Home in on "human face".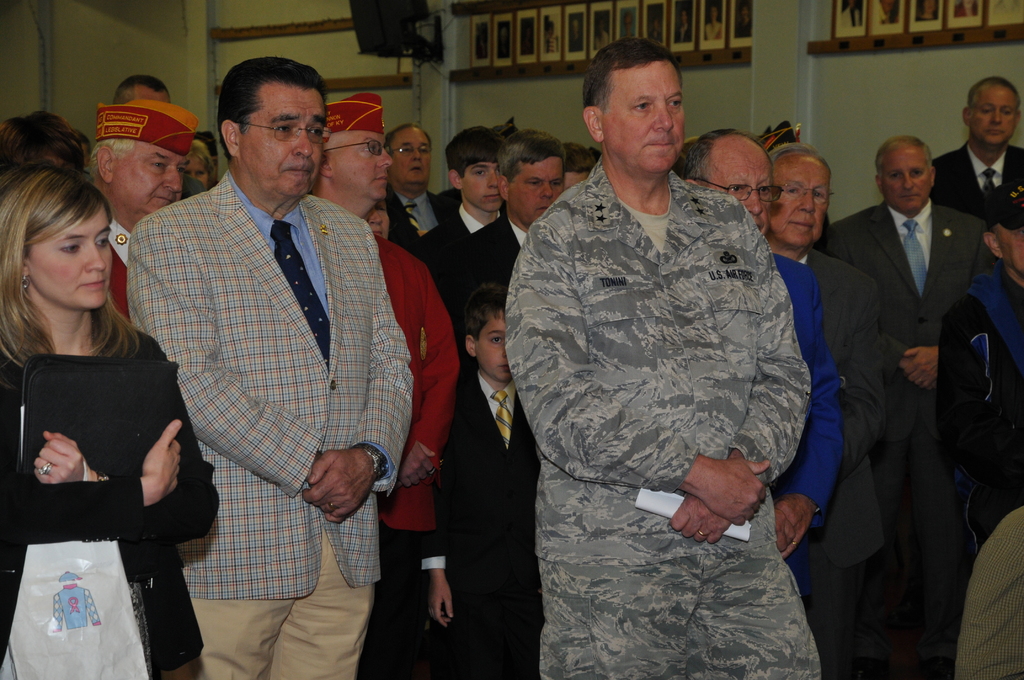
Homed in at (478, 310, 509, 380).
